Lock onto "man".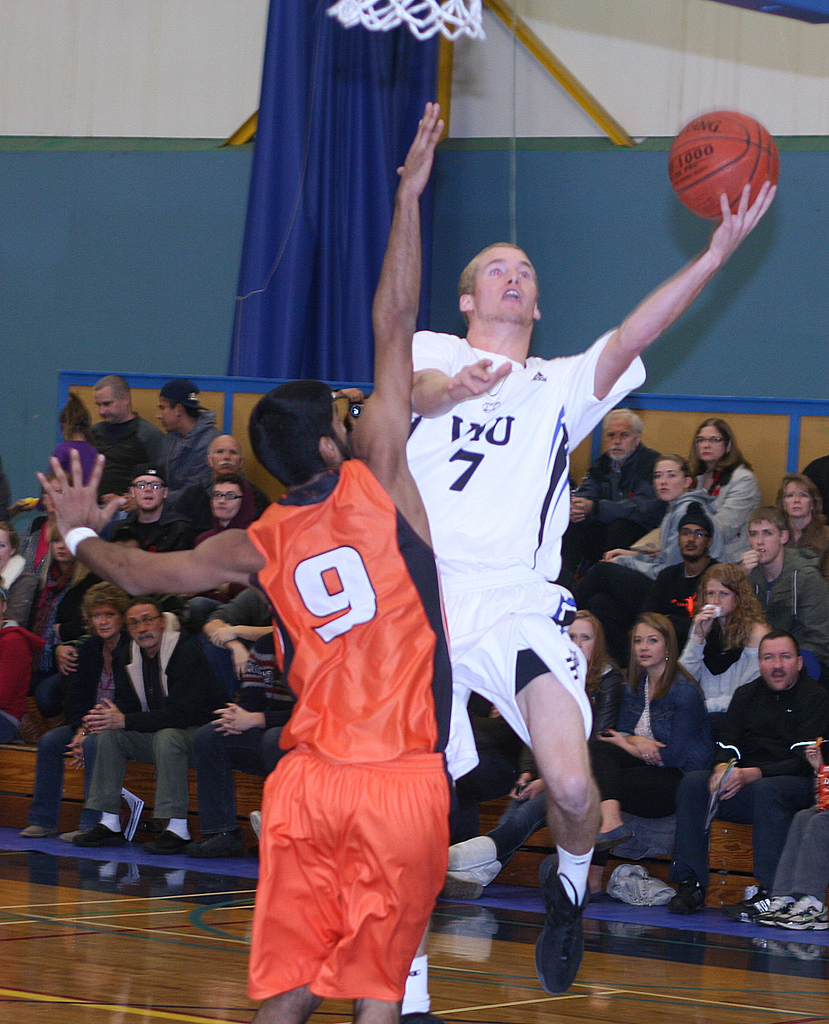
Locked: x1=555 y1=408 x2=665 y2=584.
